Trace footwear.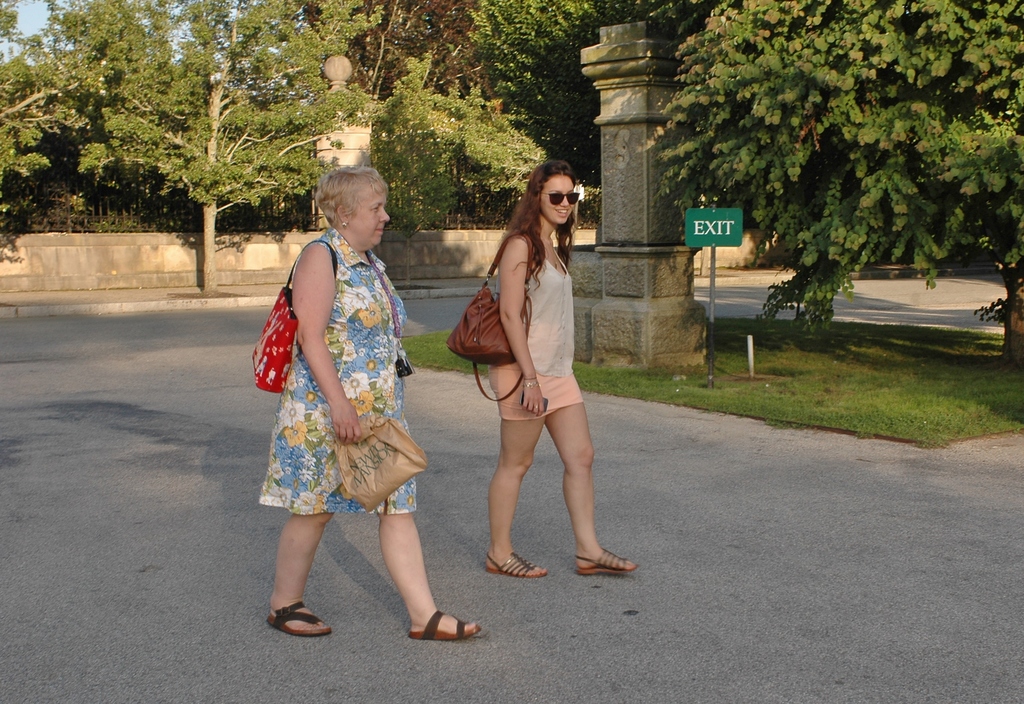
Traced to (575, 546, 636, 579).
